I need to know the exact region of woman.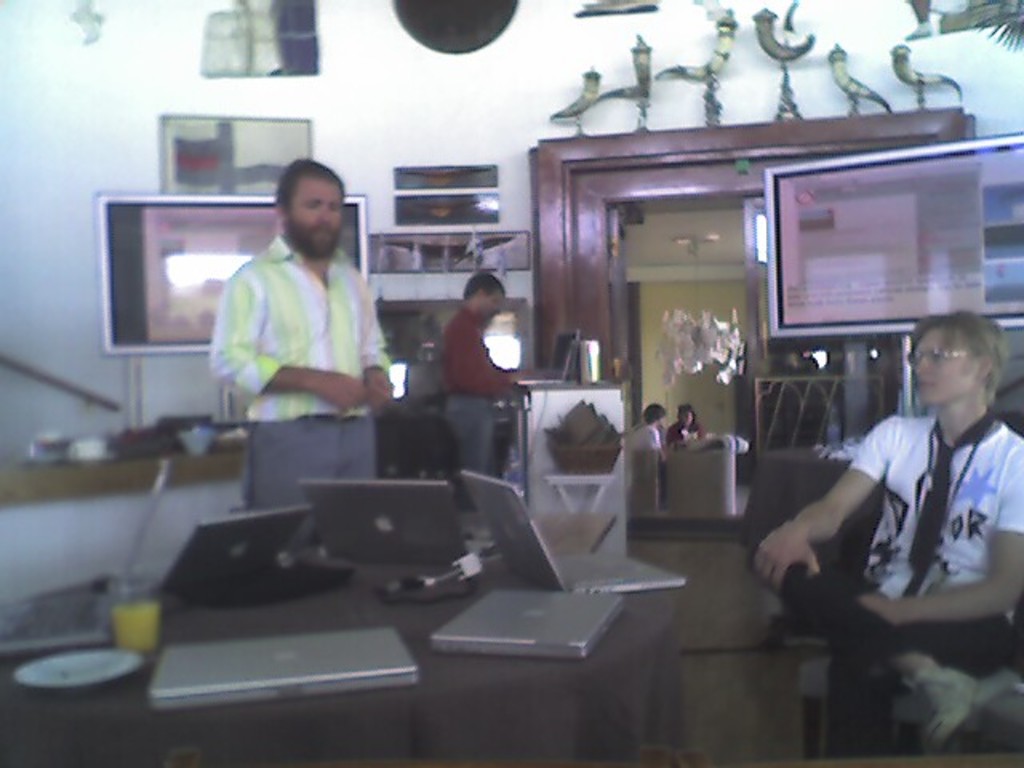
Region: crop(752, 322, 1022, 754).
